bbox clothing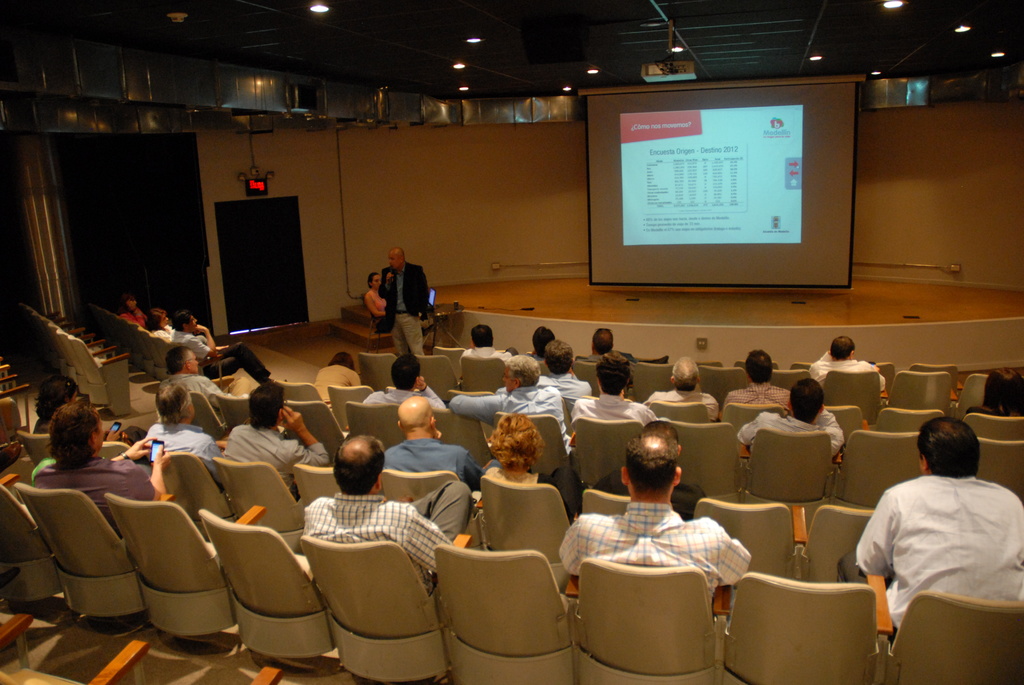
region(556, 500, 748, 592)
